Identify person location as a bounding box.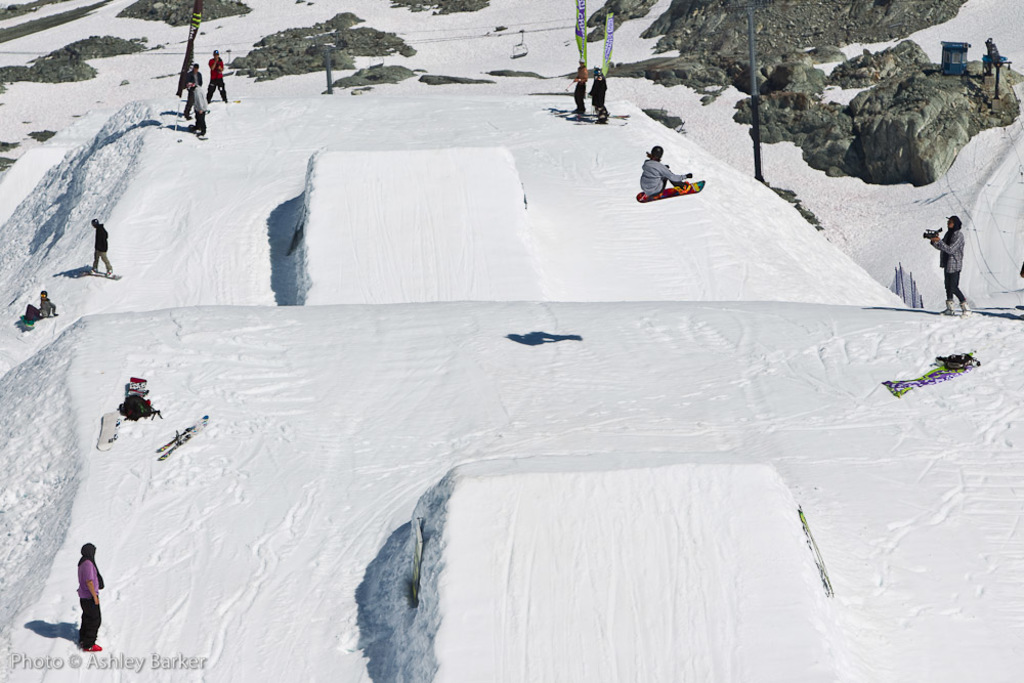
{"left": 572, "top": 68, "right": 584, "bottom": 114}.
